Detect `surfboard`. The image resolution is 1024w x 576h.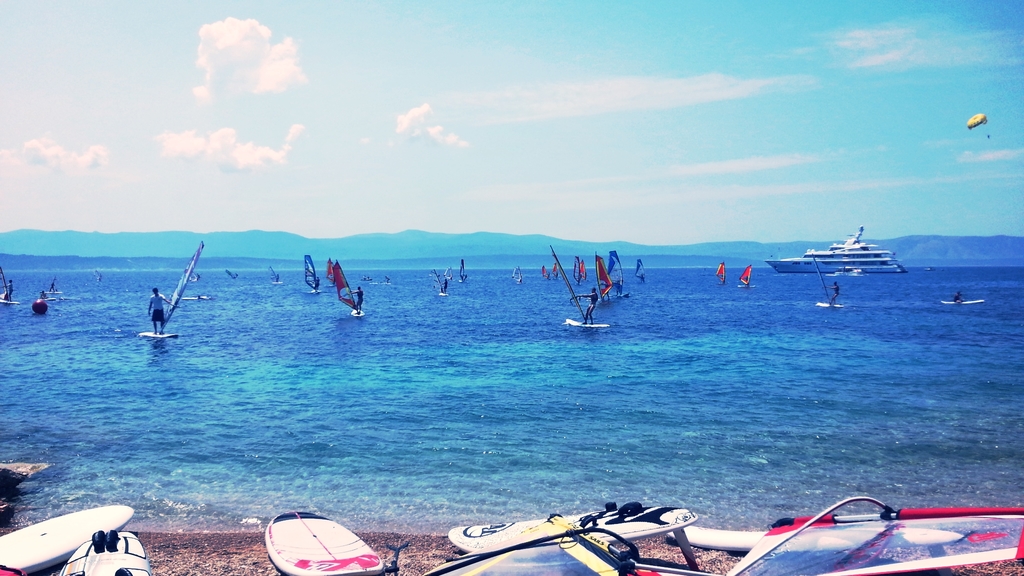
<box>138,332,177,343</box>.
